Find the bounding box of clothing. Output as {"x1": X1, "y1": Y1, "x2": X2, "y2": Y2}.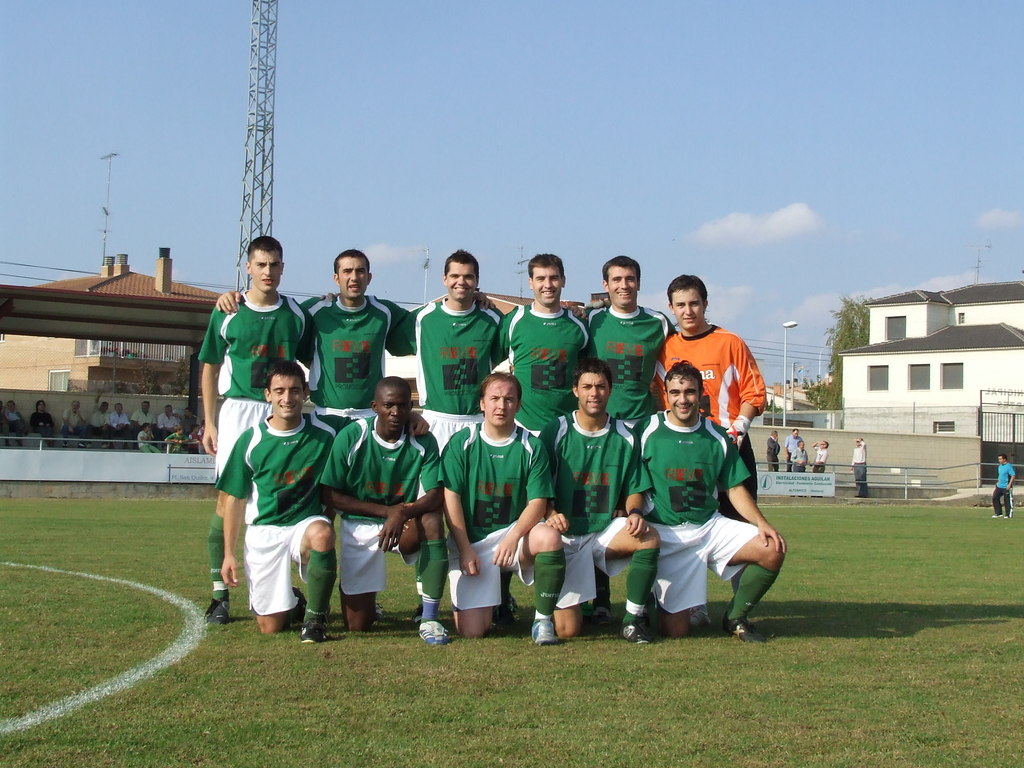
{"x1": 991, "y1": 456, "x2": 1015, "y2": 490}.
